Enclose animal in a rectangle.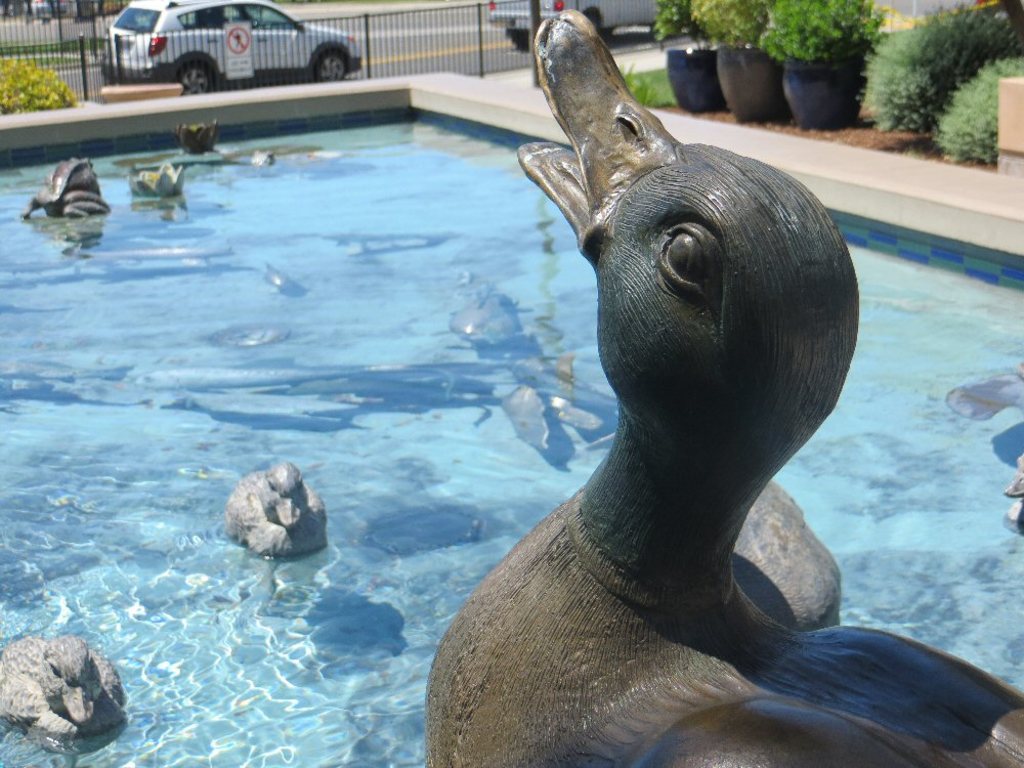
select_region(221, 466, 324, 556).
